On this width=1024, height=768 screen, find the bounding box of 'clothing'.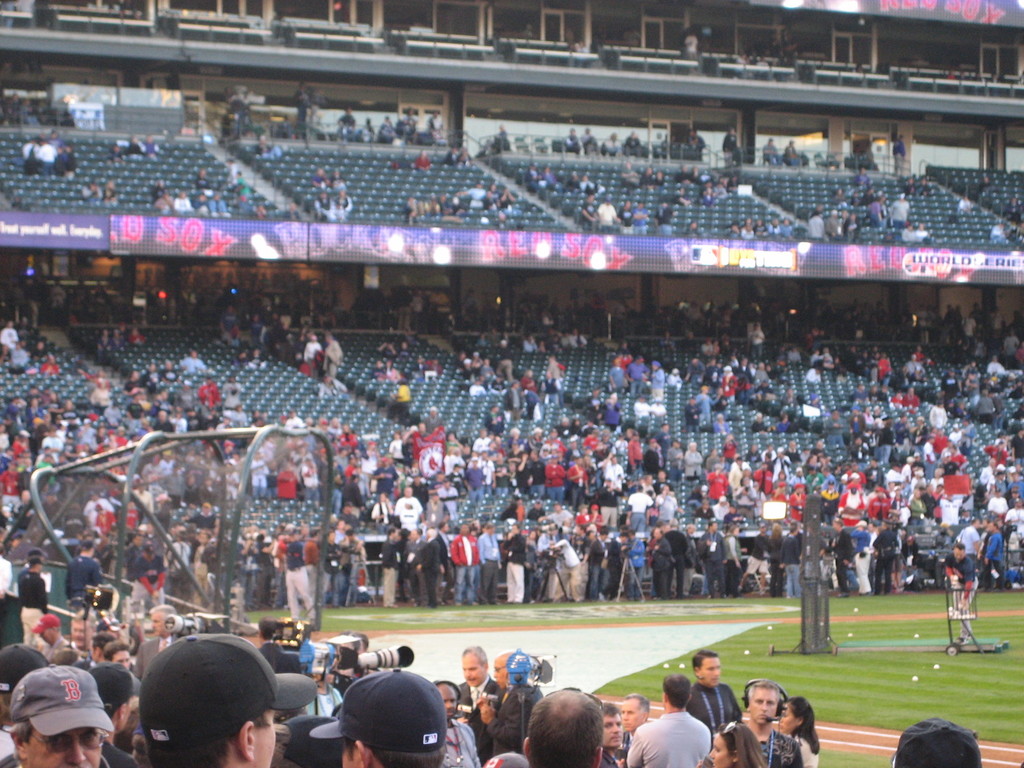
Bounding box: {"left": 176, "top": 193, "right": 196, "bottom": 217}.
